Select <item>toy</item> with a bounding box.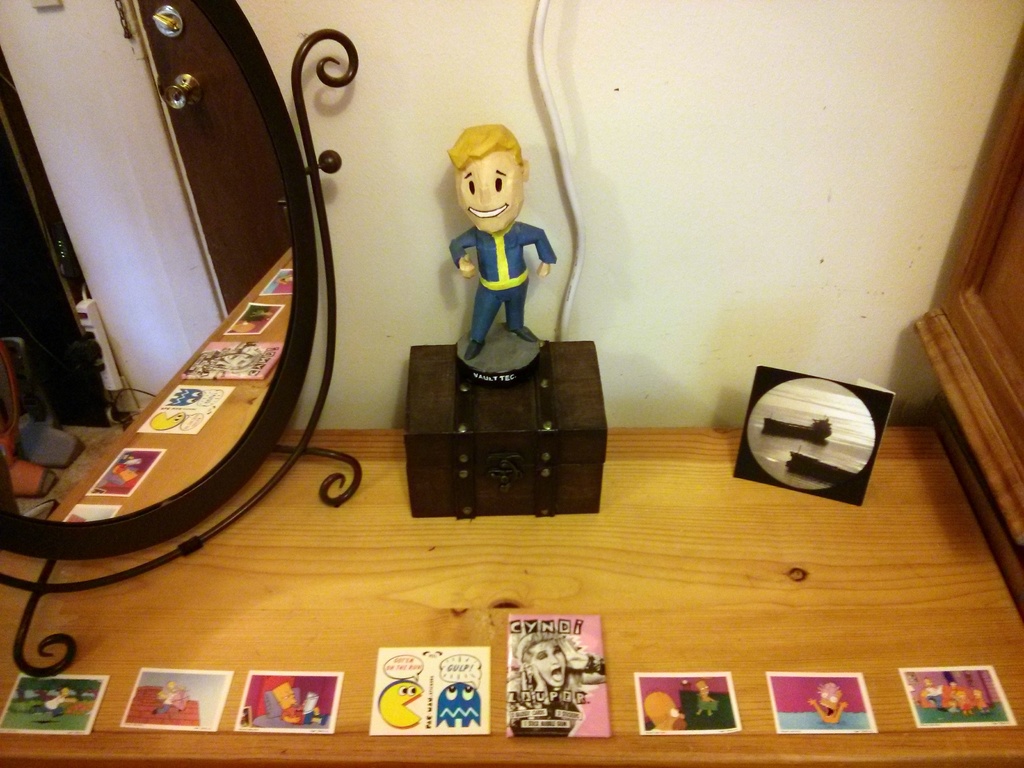
445 122 563 362.
